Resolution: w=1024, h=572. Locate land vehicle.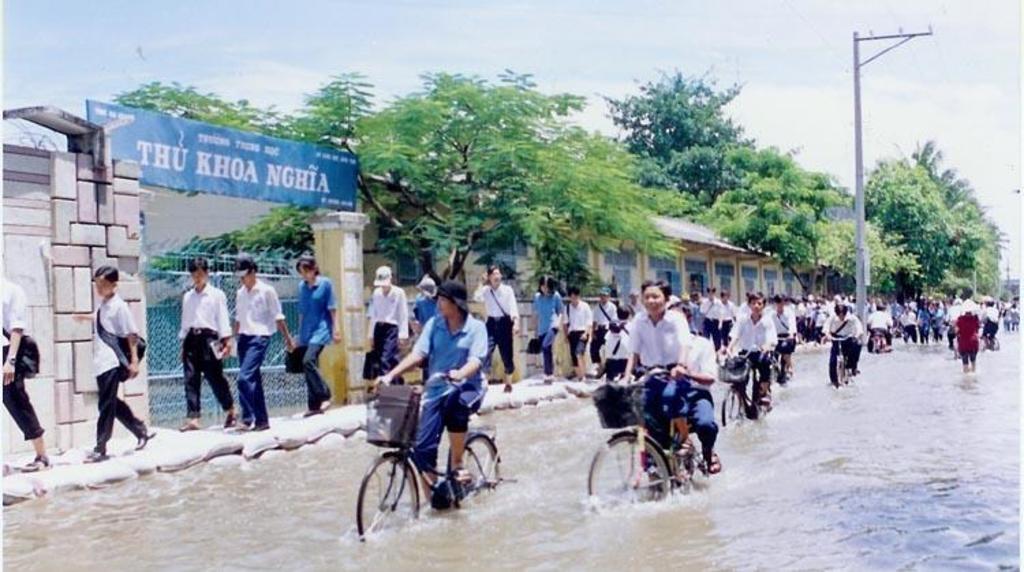
region(717, 354, 767, 433).
